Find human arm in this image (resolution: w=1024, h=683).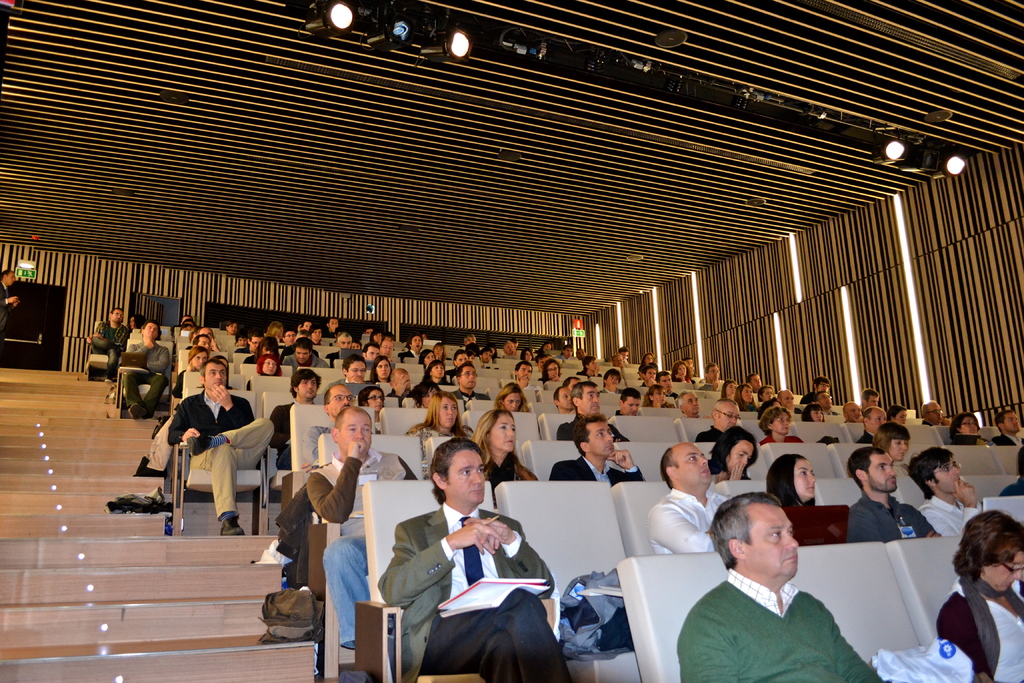
x1=678, y1=588, x2=755, y2=682.
